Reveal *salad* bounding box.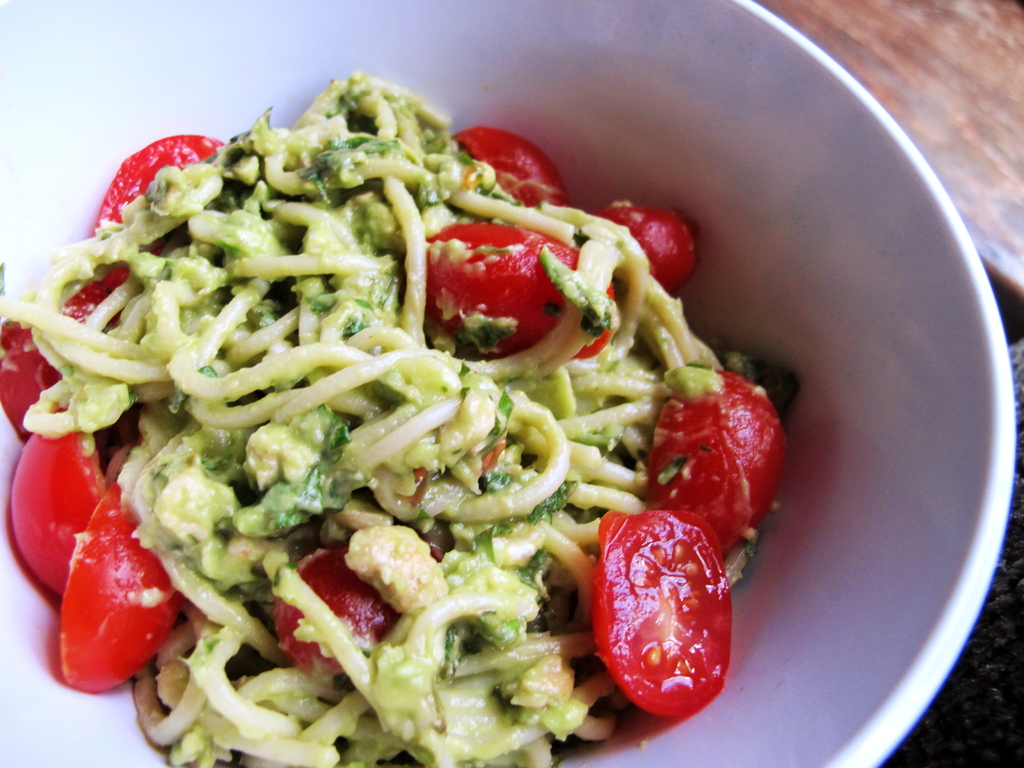
Revealed: [left=0, top=72, right=844, bottom=767].
